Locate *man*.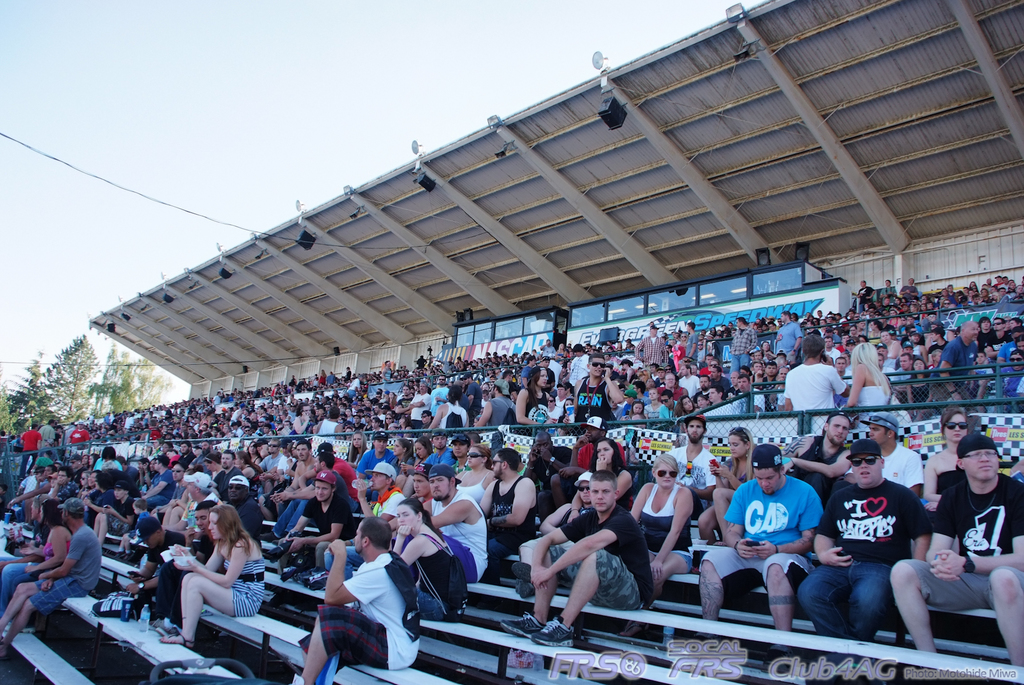
Bounding box: region(212, 447, 244, 504).
